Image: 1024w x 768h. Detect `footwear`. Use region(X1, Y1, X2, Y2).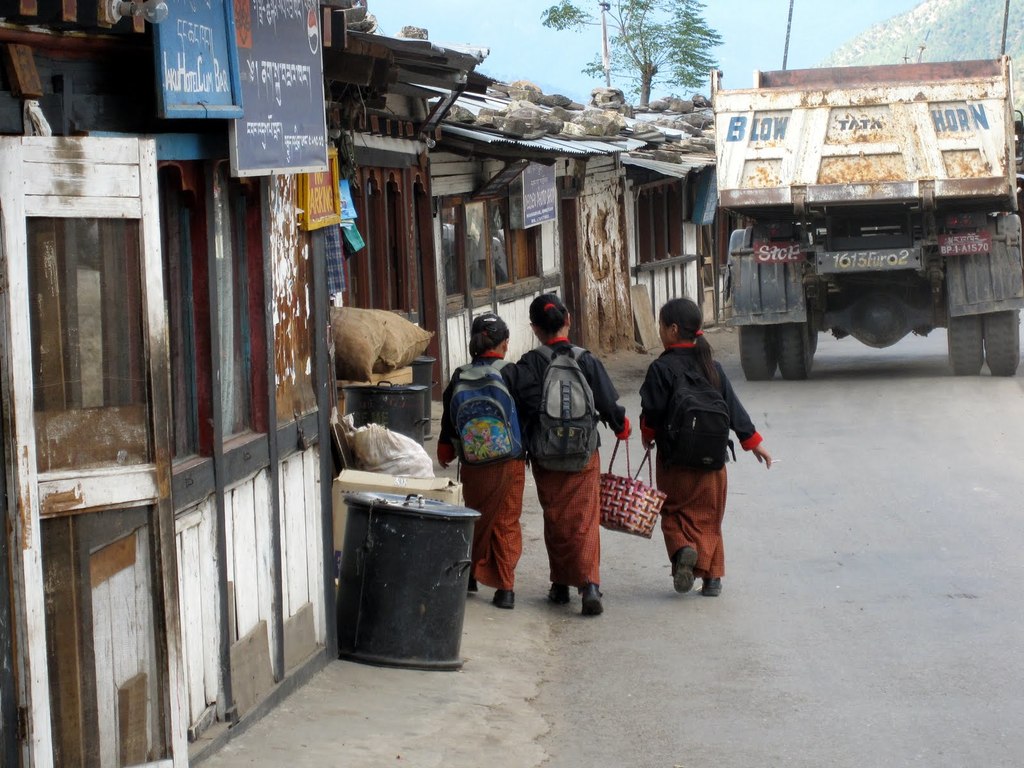
region(701, 578, 721, 596).
